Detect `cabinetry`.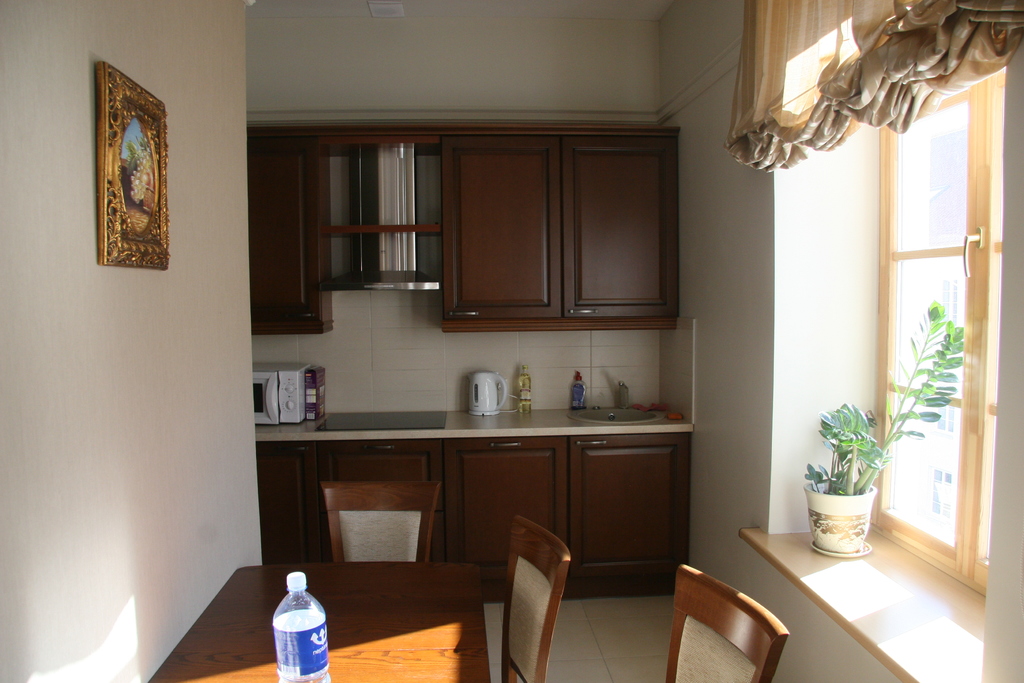
Detected at {"x1": 445, "y1": 134, "x2": 685, "y2": 331}.
